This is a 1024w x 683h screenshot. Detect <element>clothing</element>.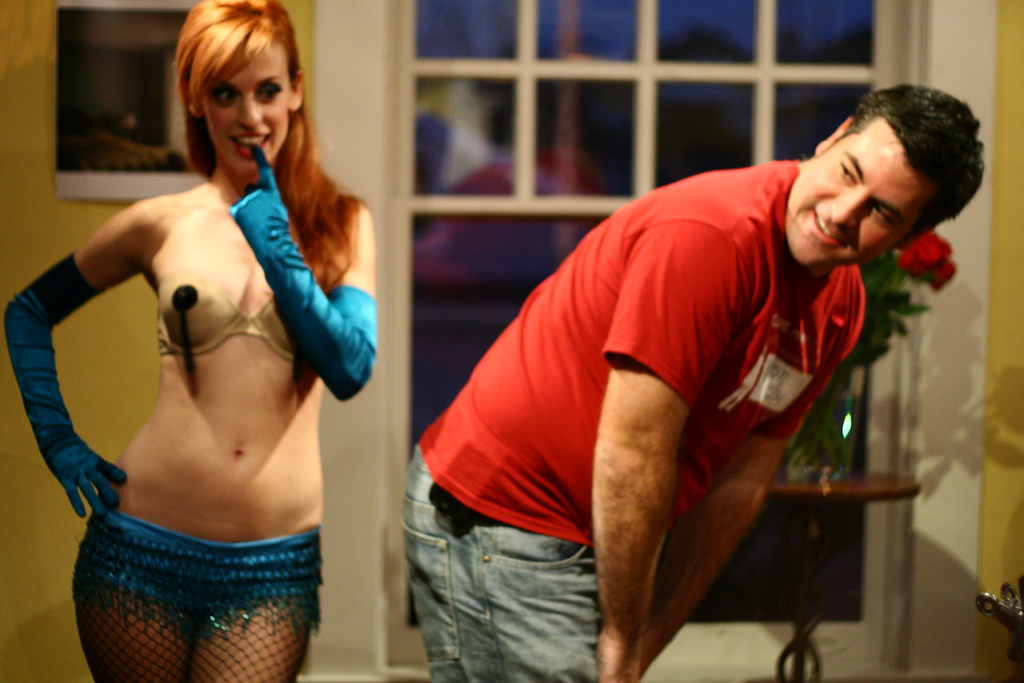
[416, 153, 863, 552].
